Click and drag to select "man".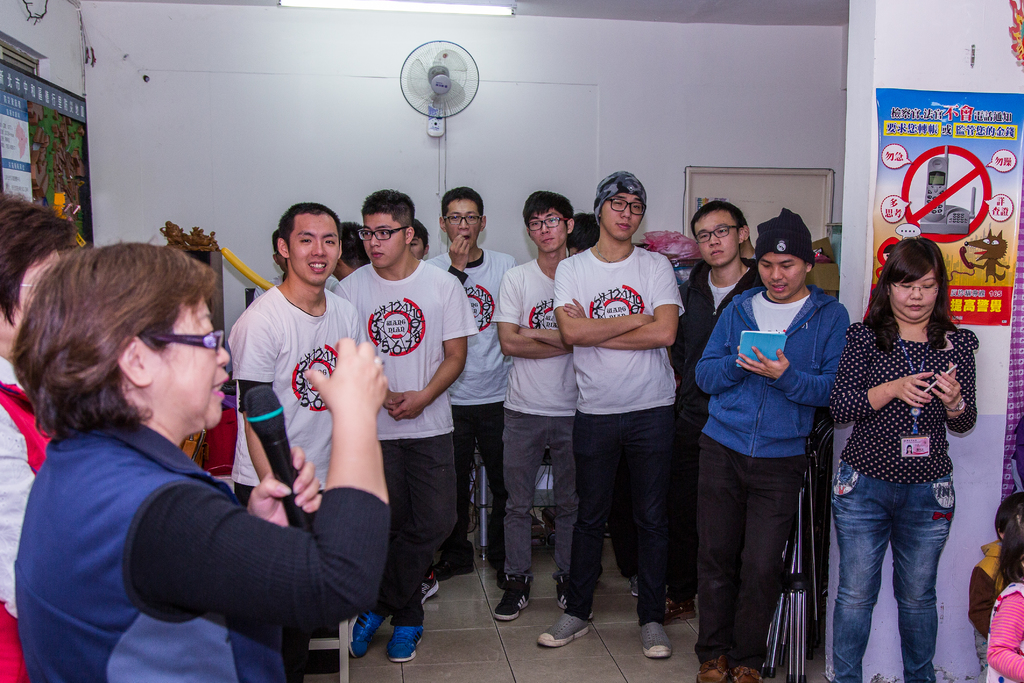
Selection: region(226, 204, 367, 682).
